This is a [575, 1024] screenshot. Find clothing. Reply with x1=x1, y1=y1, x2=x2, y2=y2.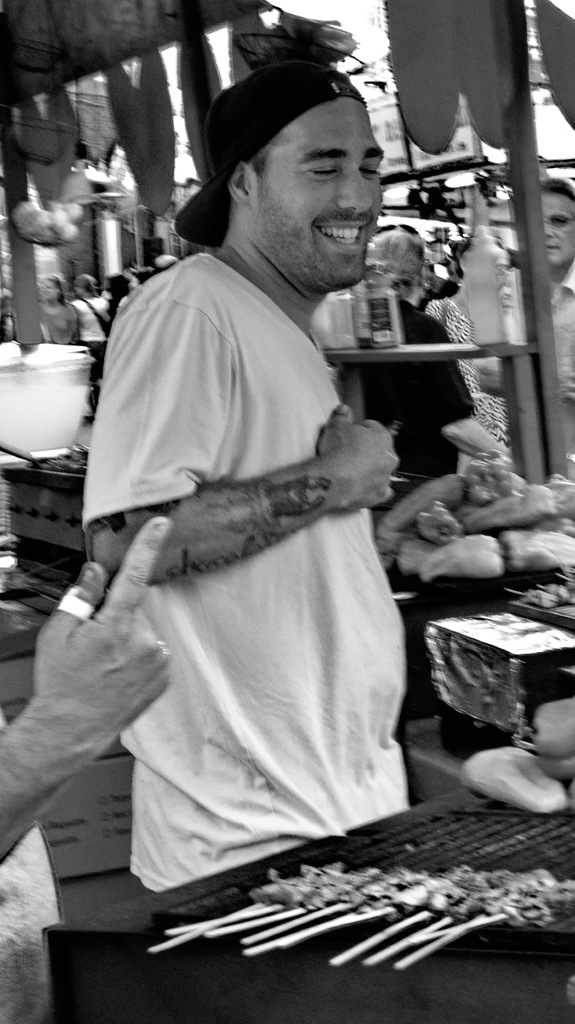
x1=68, y1=292, x2=102, y2=383.
